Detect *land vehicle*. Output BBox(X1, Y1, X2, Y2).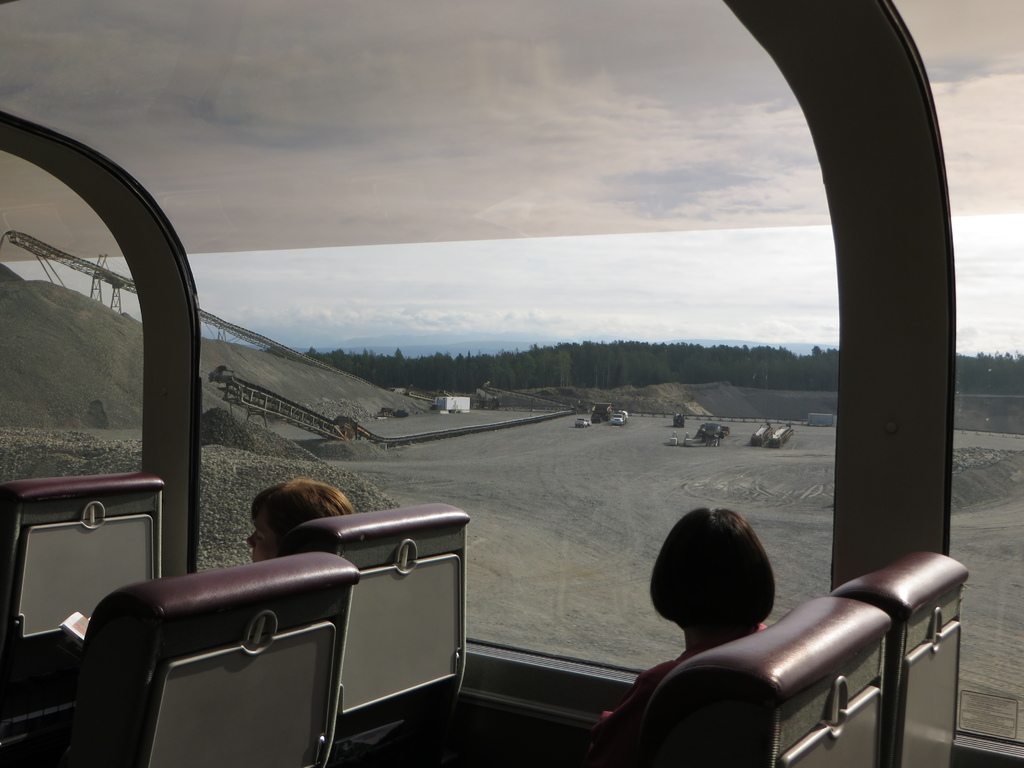
BBox(590, 401, 611, 423).
